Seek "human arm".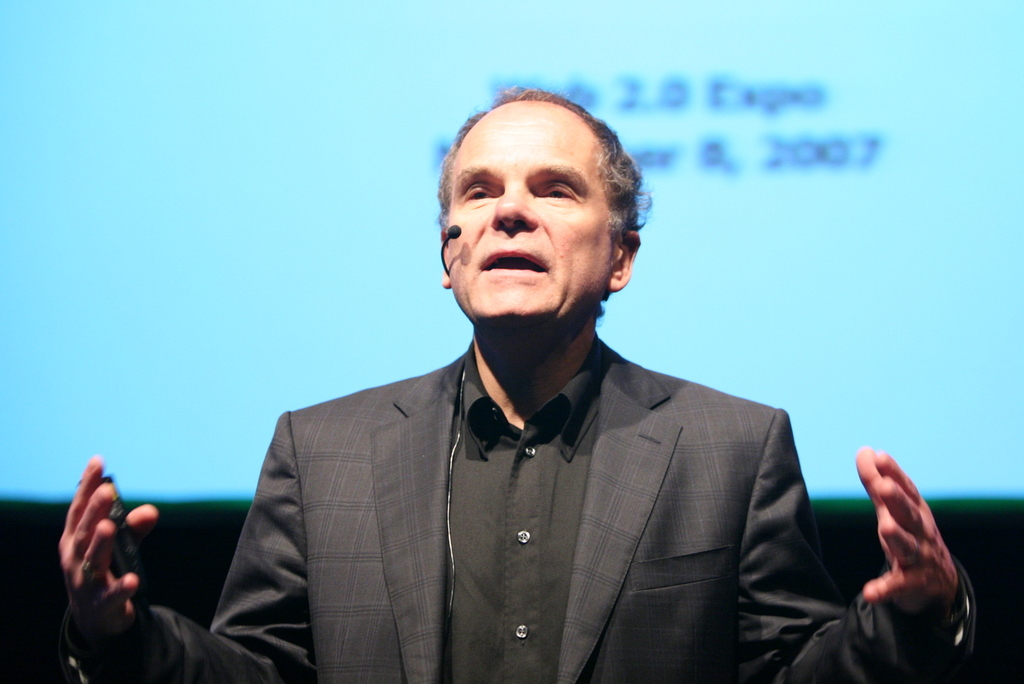
bbox=(44, 480, 183, 683).
